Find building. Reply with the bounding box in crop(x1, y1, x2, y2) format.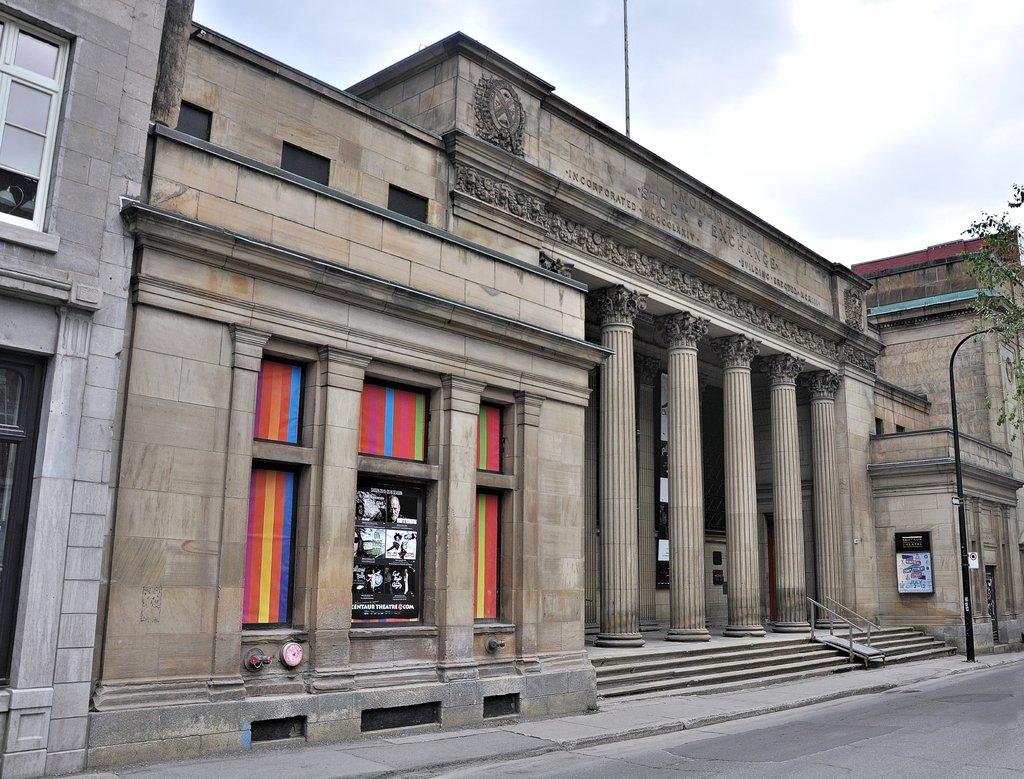
crop(86, 29, 961, 778).
